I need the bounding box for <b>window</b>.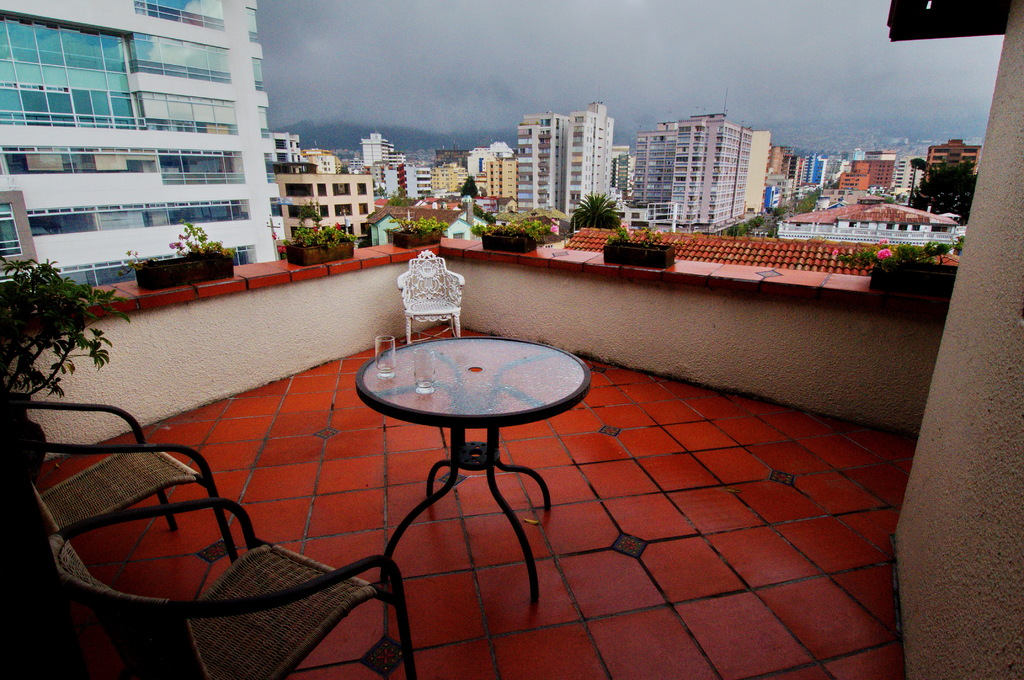
Here it is: l=316, t=182, r=326, b=197.
